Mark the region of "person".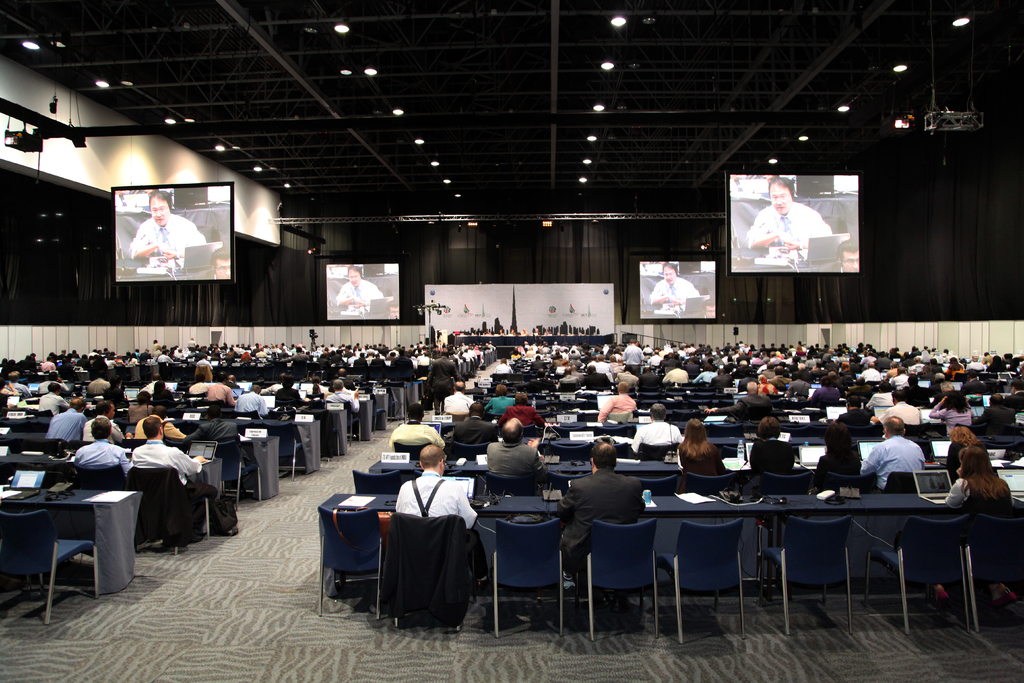
Region: <bbox>444, 379, 476, 416</bbox>.
